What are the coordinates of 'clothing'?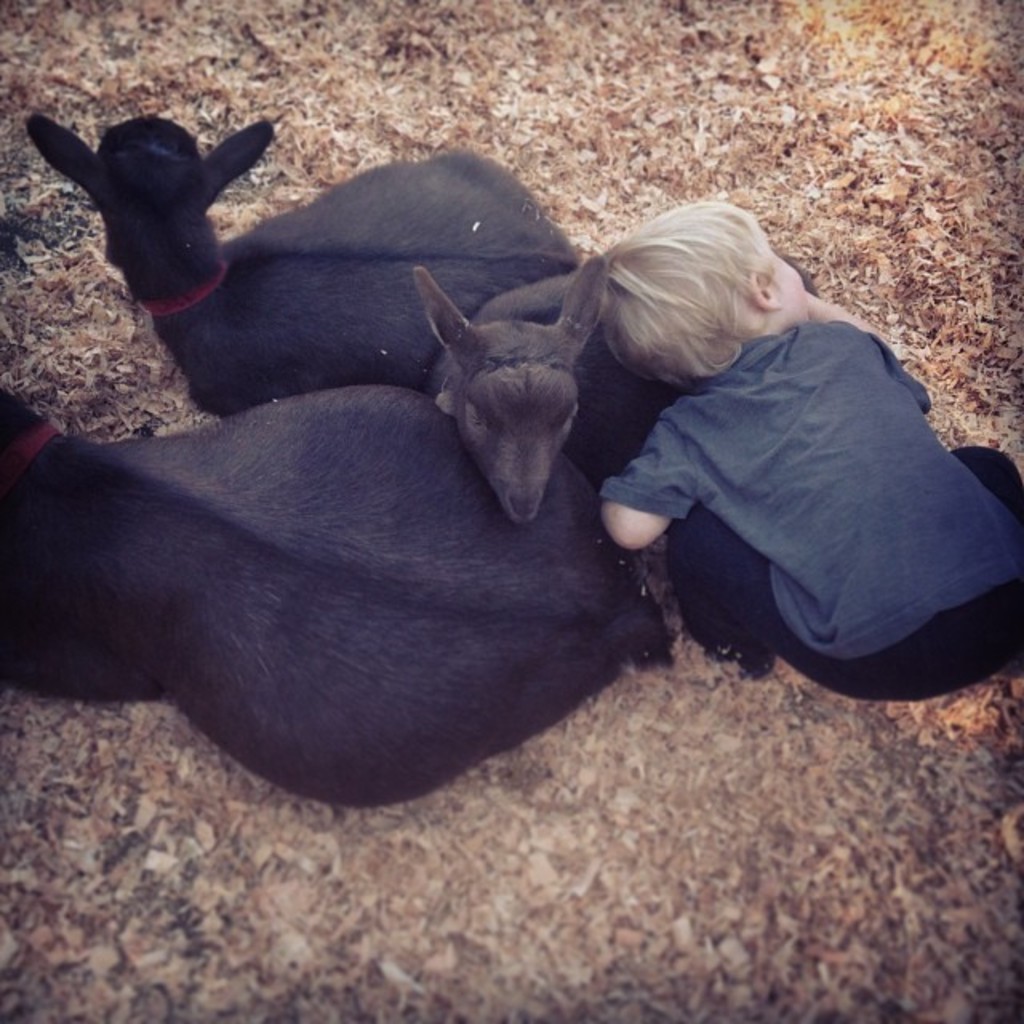
bbox=[544, 229, 1010, 691].
